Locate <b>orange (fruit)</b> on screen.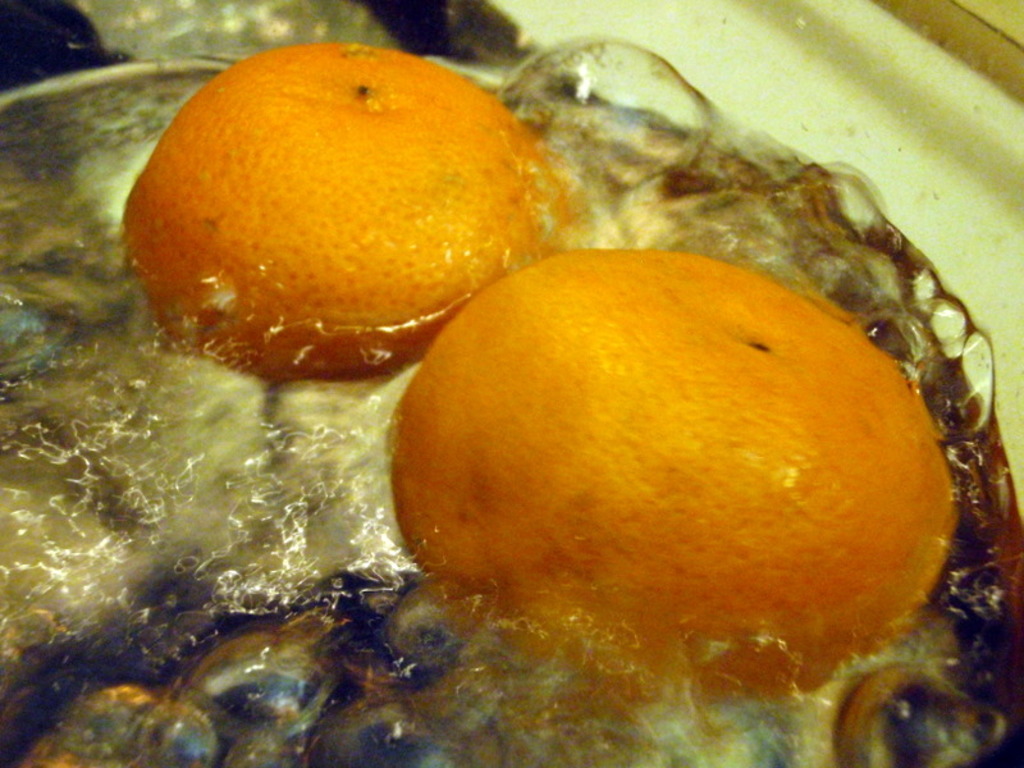
On screen at locate(127, 38, 557, 369).
